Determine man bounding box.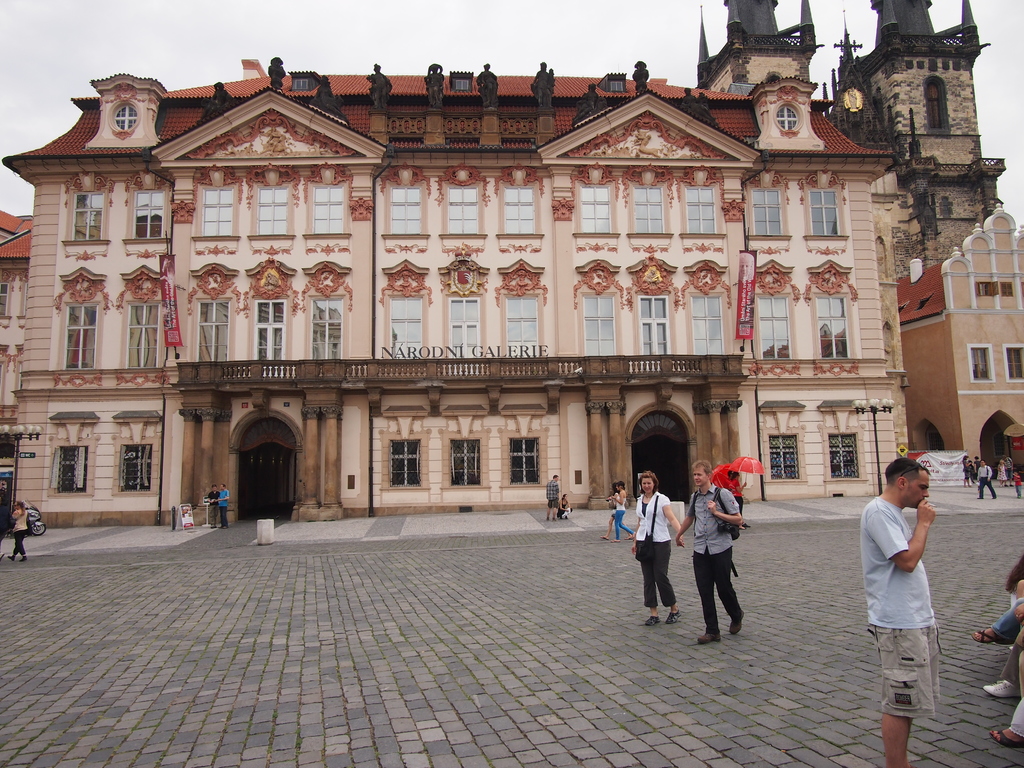
Determined: select_region(209, 485, 218, 526).
